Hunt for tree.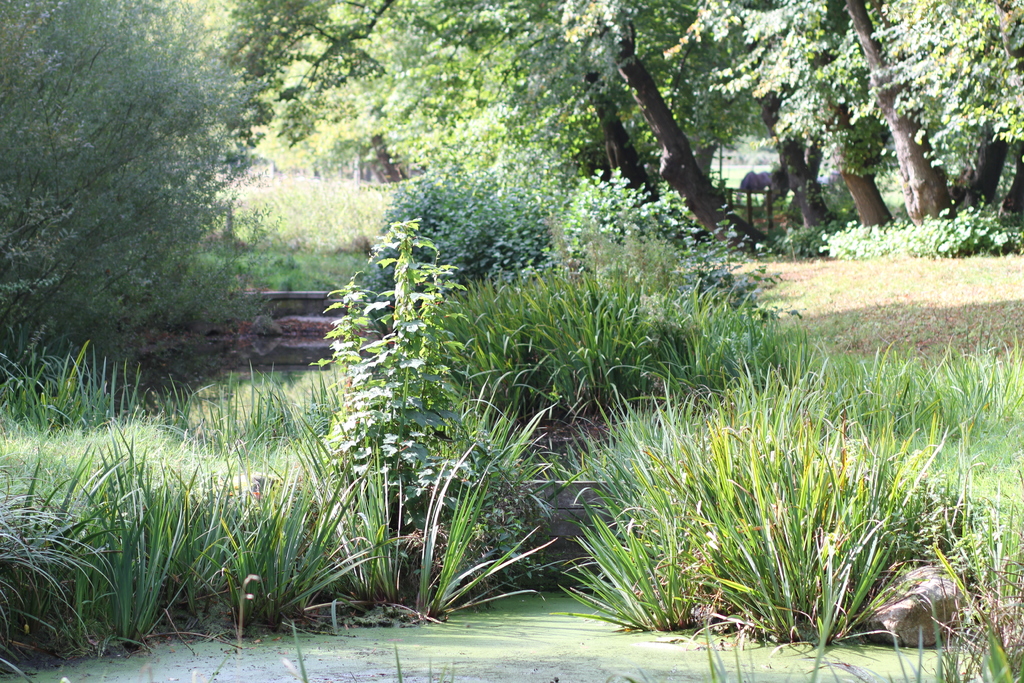
Hunted down at [402, 5, 588, 199].
